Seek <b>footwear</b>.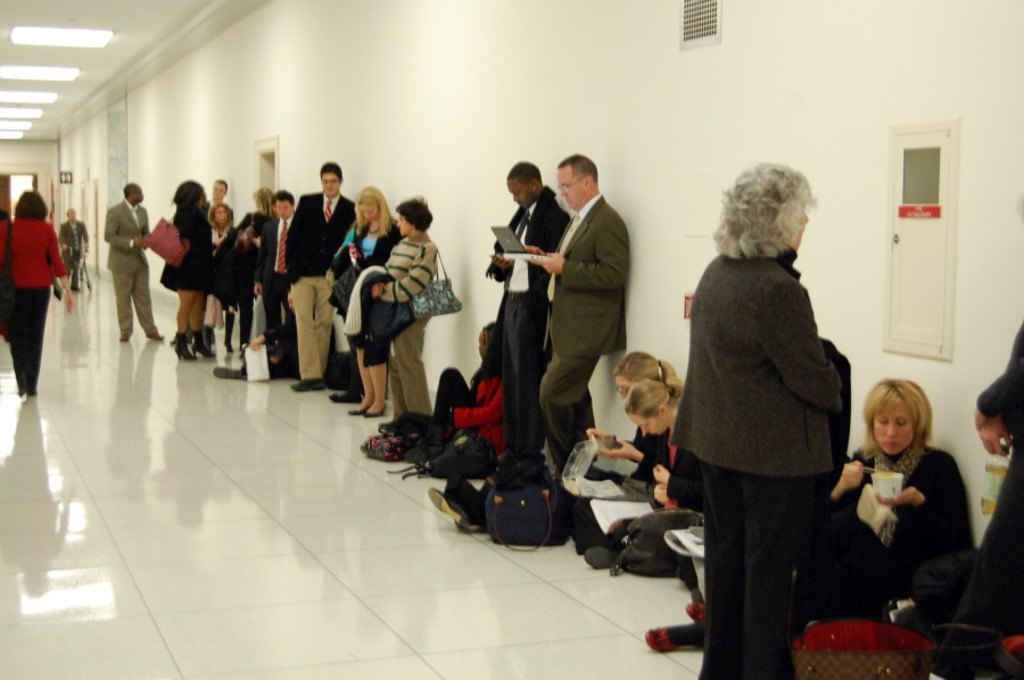
Rect(146, 332, 167, 341).
